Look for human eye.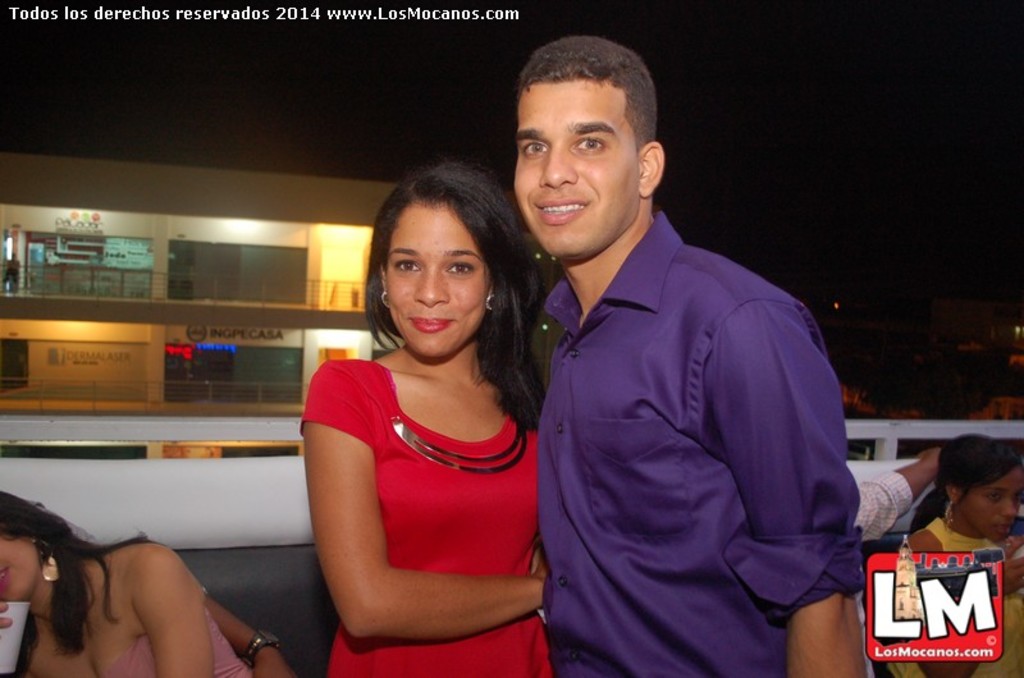
Found: [left=570, top=134, right=608, bottom=152].
